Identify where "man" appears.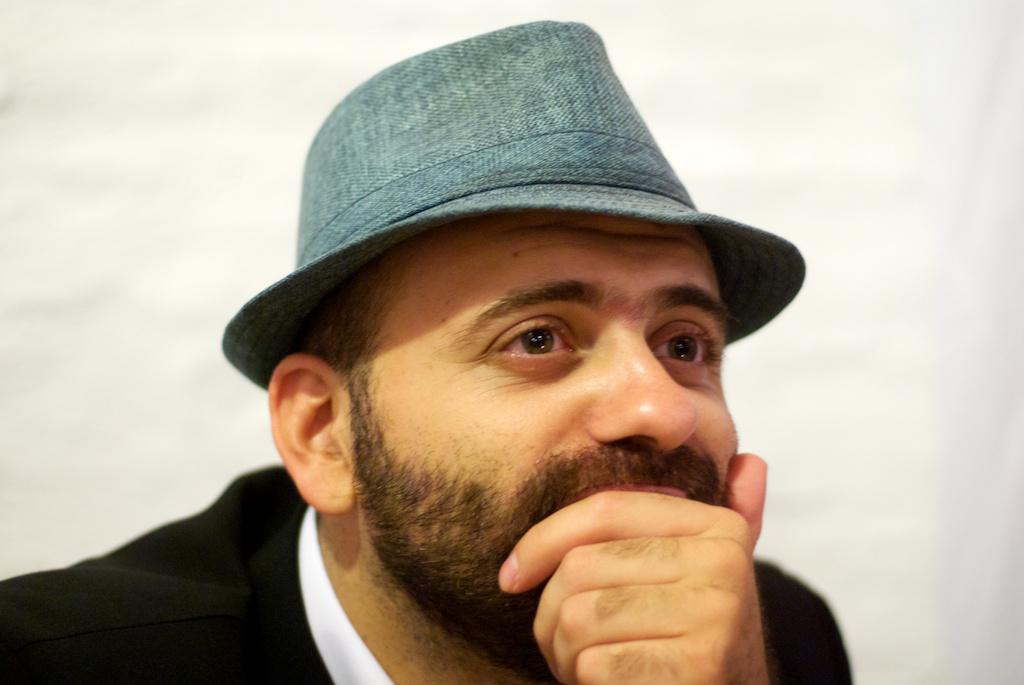
Appears at rect(0, 19, 856, 684).
